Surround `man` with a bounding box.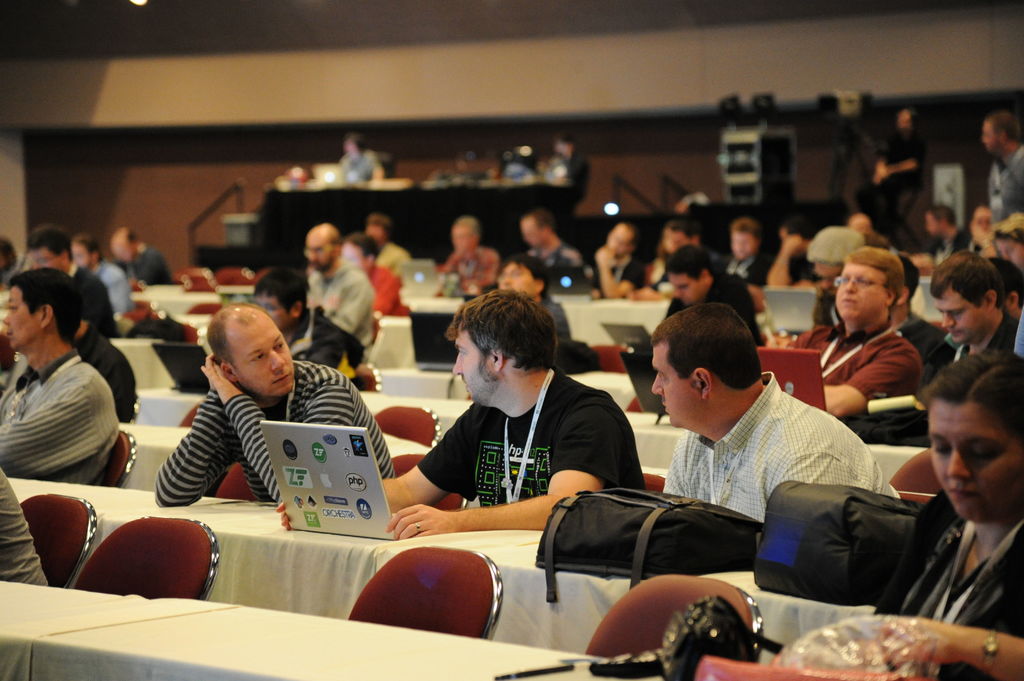
(x1=270, y1=287, x2=662, y2=540).
